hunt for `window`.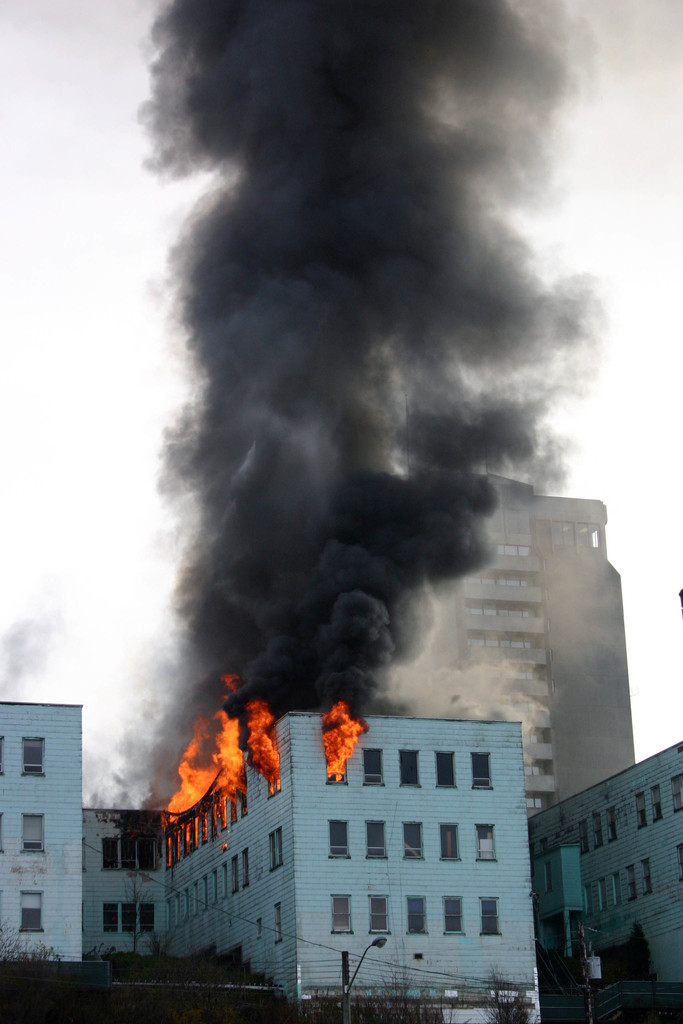
Hunted down at box(640, 861, 656, 896).
